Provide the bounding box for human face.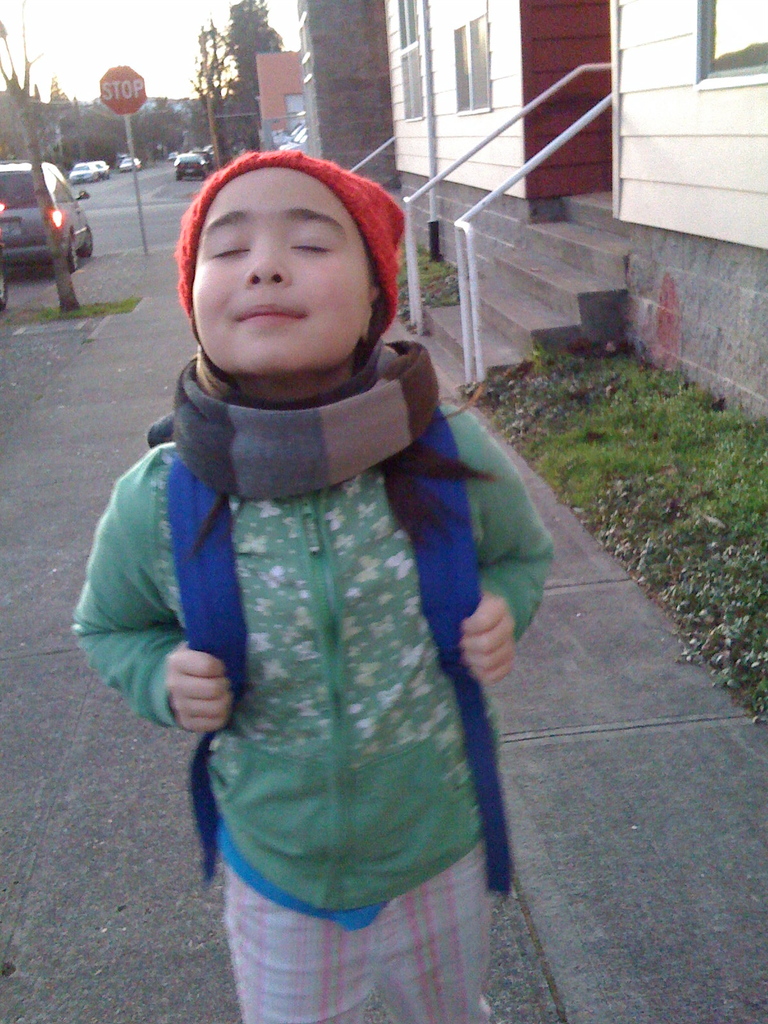
[191,166,374,370].
